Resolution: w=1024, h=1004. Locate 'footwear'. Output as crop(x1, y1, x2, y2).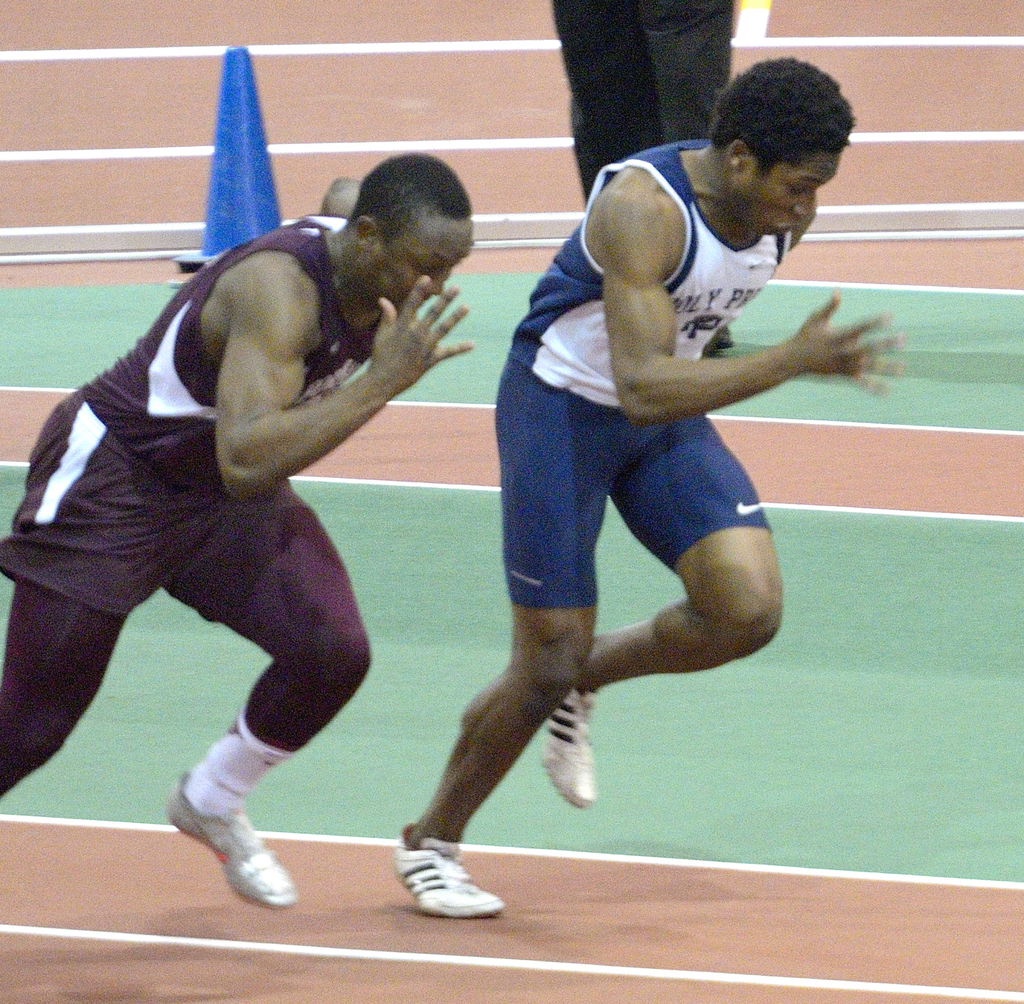
crop(386, 844, 491, 934).
